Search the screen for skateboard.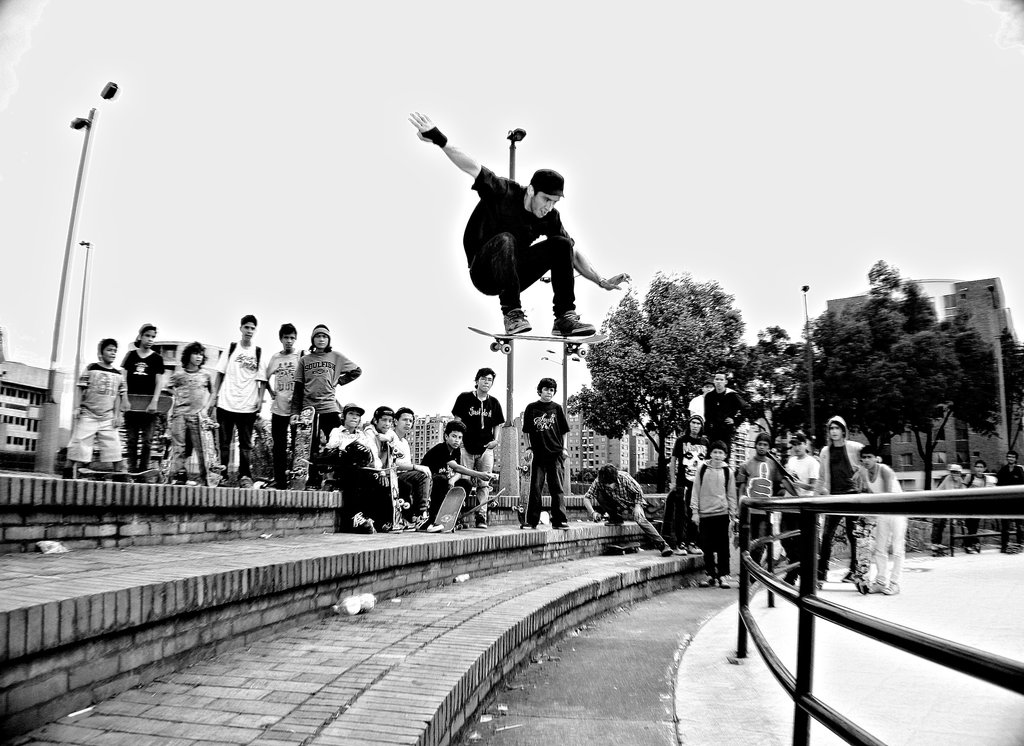
Found at (x1=192, y1=412, x2=212, y2=491).
